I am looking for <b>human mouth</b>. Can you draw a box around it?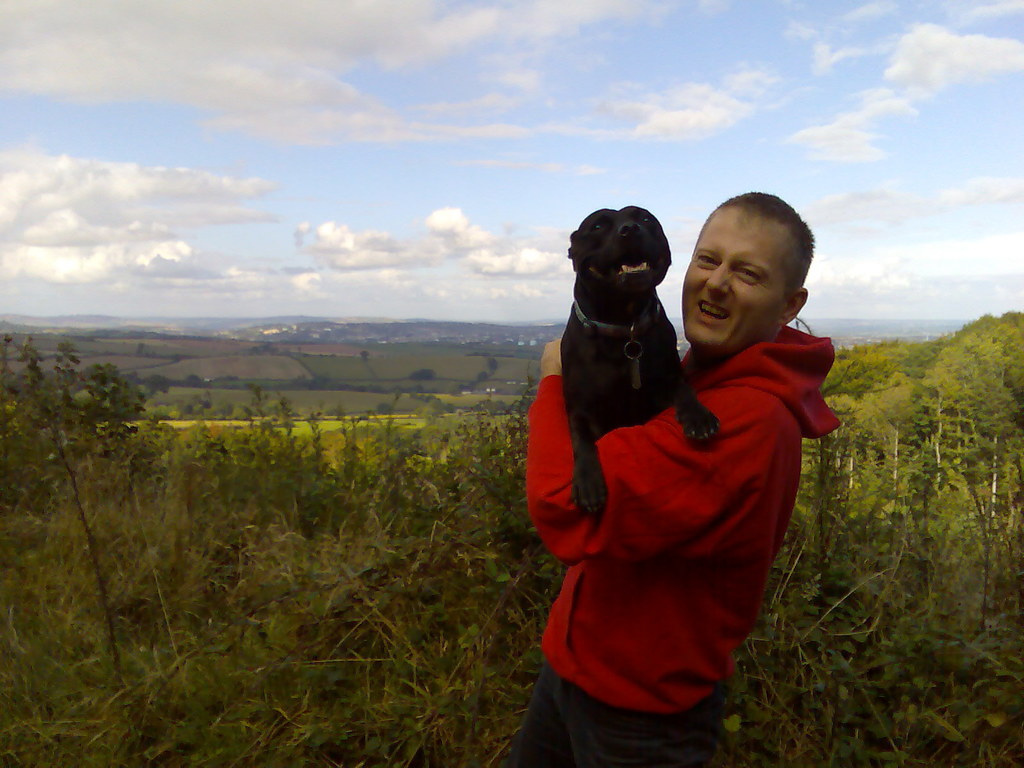
Sure, the bounding box is (left=694, top=299, right=728, bottom=323).
